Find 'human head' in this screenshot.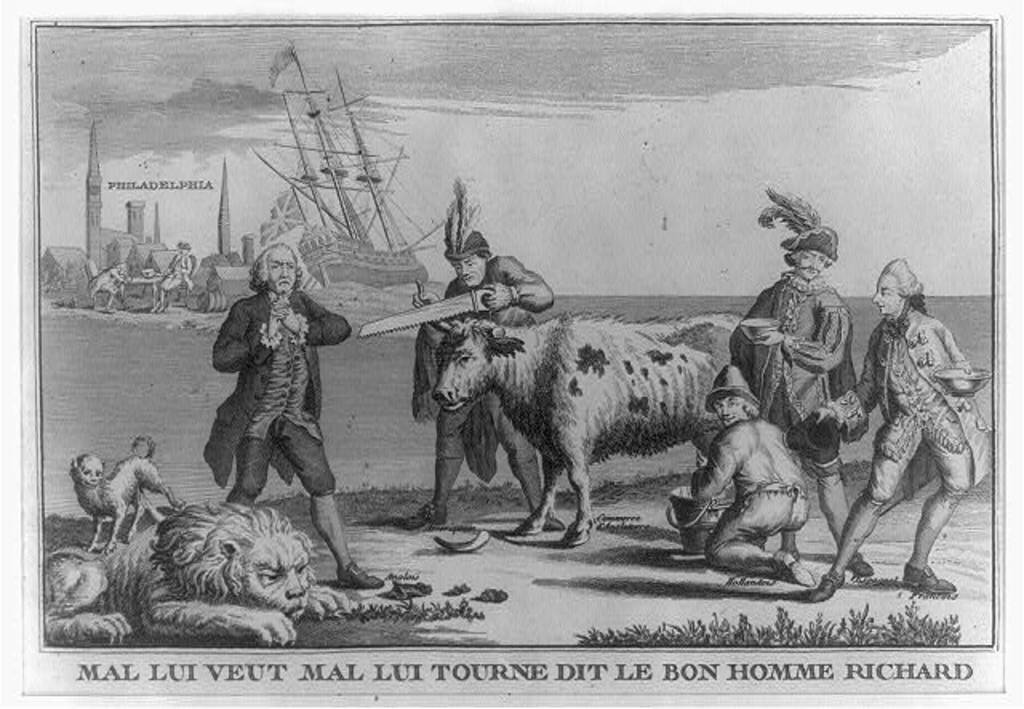
The bounding box for 'human head' is bbox=(706, 359, 765, 434).
